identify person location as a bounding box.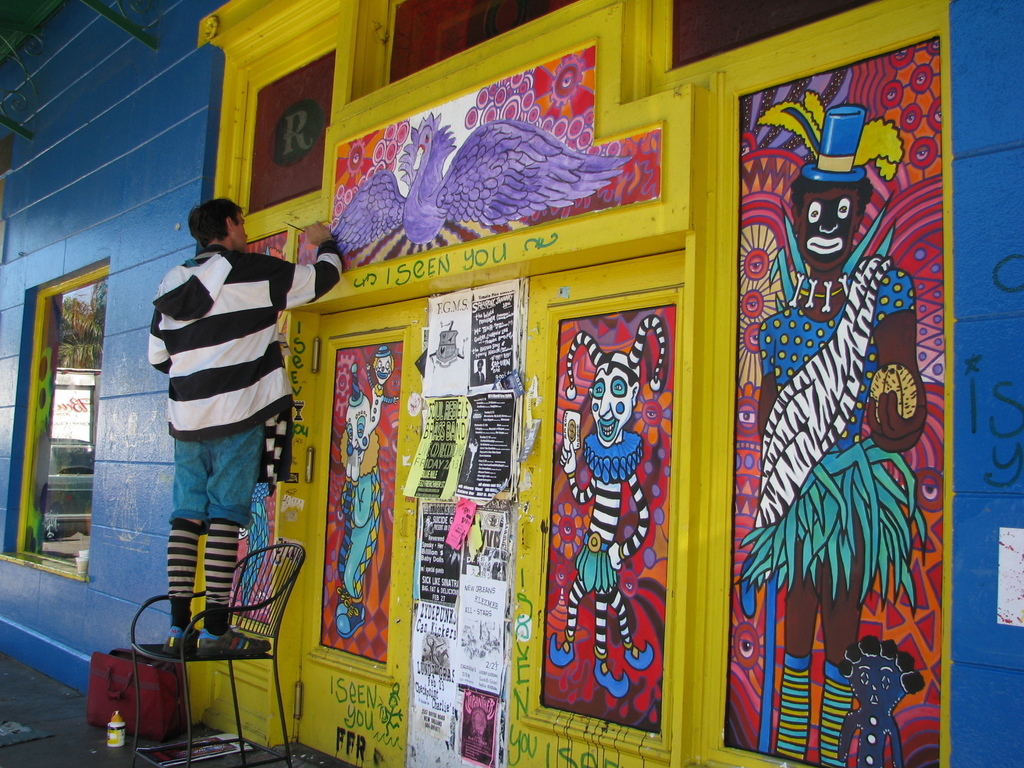
{"left": 472, "top": 360, "right": 487, "bottom": 383}.
